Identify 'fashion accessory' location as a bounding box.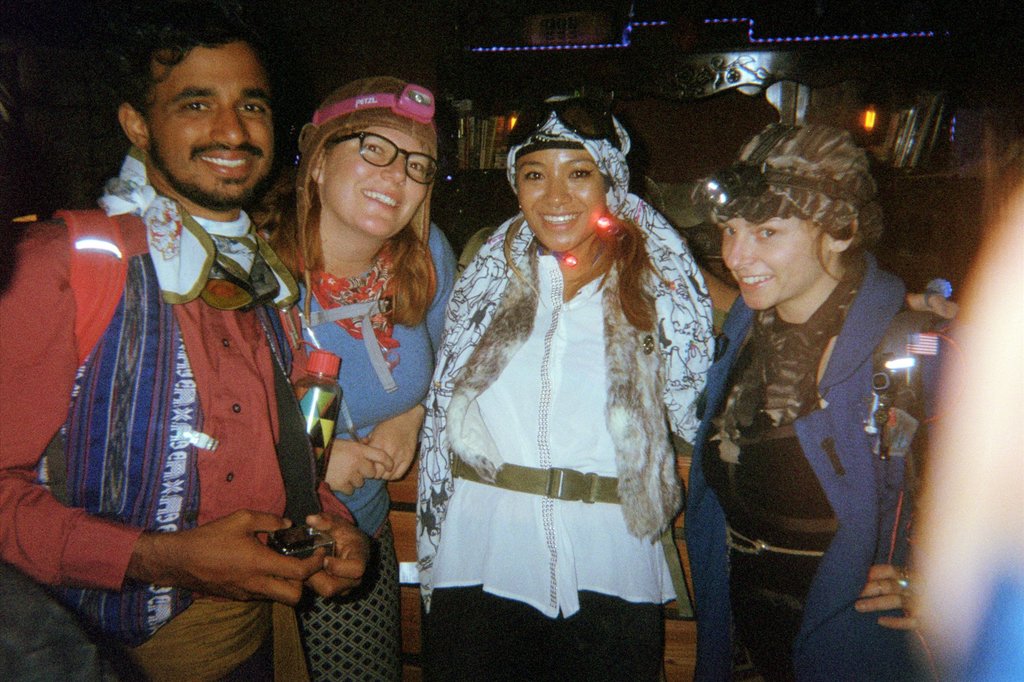
[left=724, top=279, right=863, bottom=437].
